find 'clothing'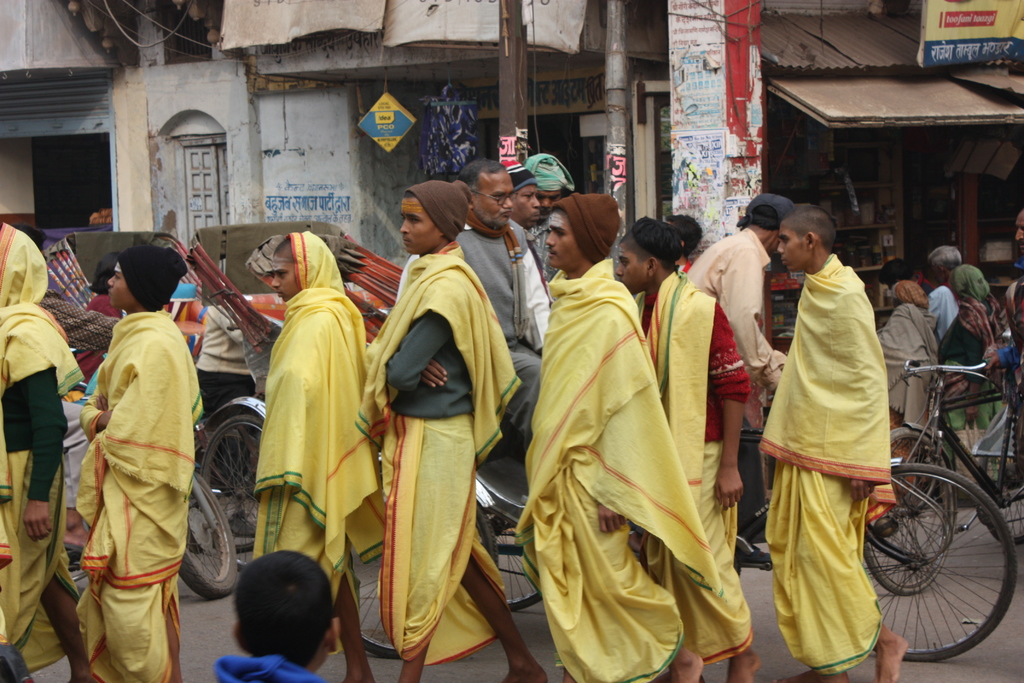
[x1=358, y1=240, x2=513, y2=667]
